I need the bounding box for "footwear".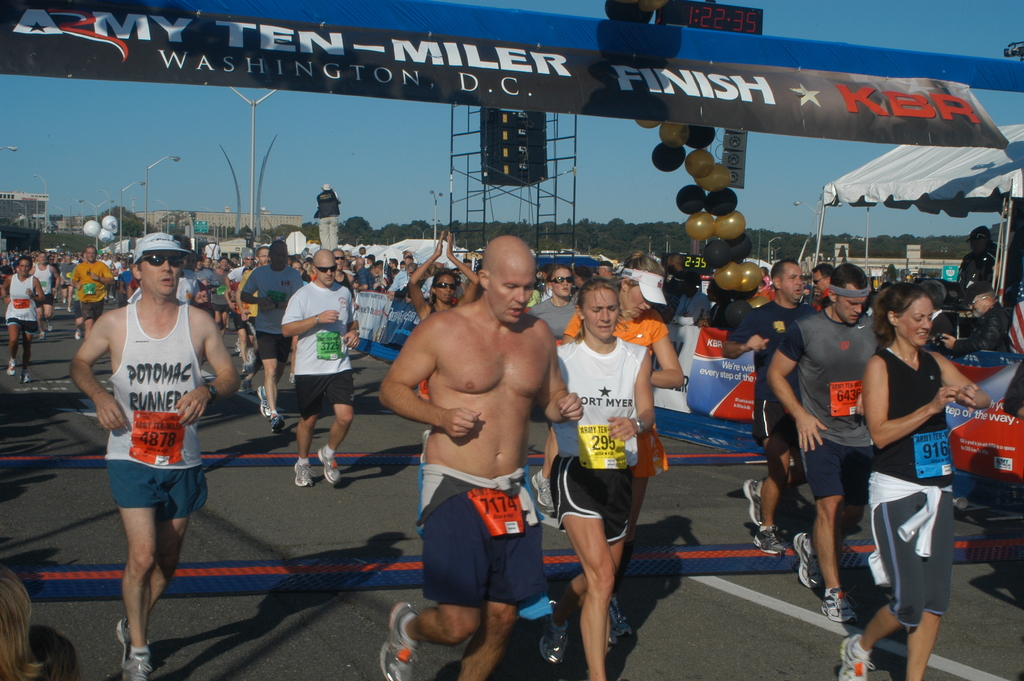
Here it is: 271:412:286:436.
